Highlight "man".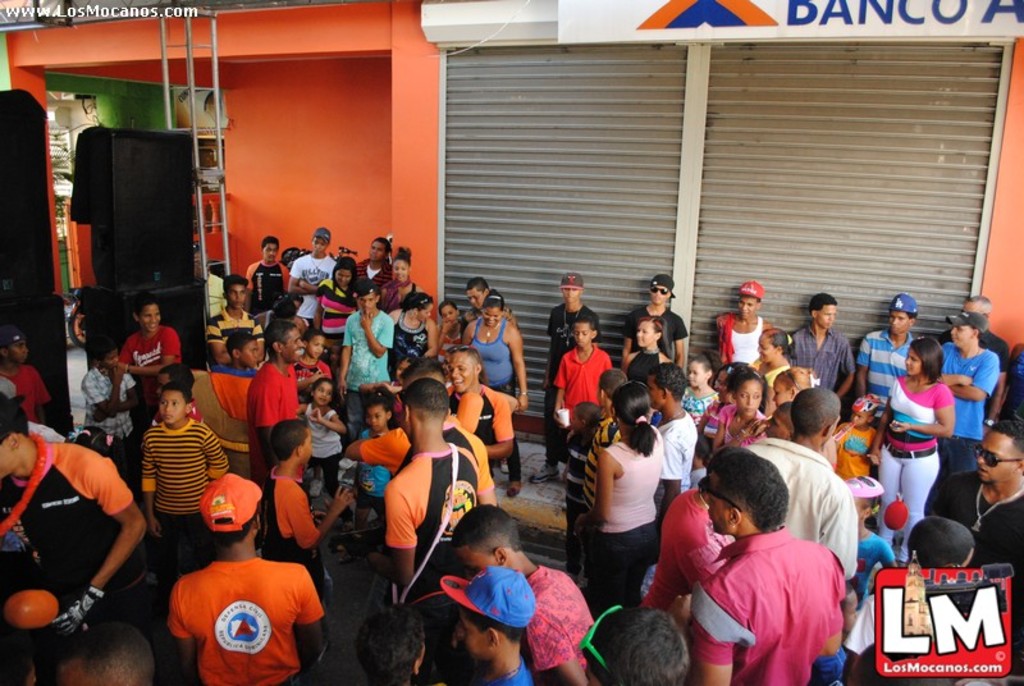
Highlighted region: [left=243, top=316, right=303, bottom=474].
